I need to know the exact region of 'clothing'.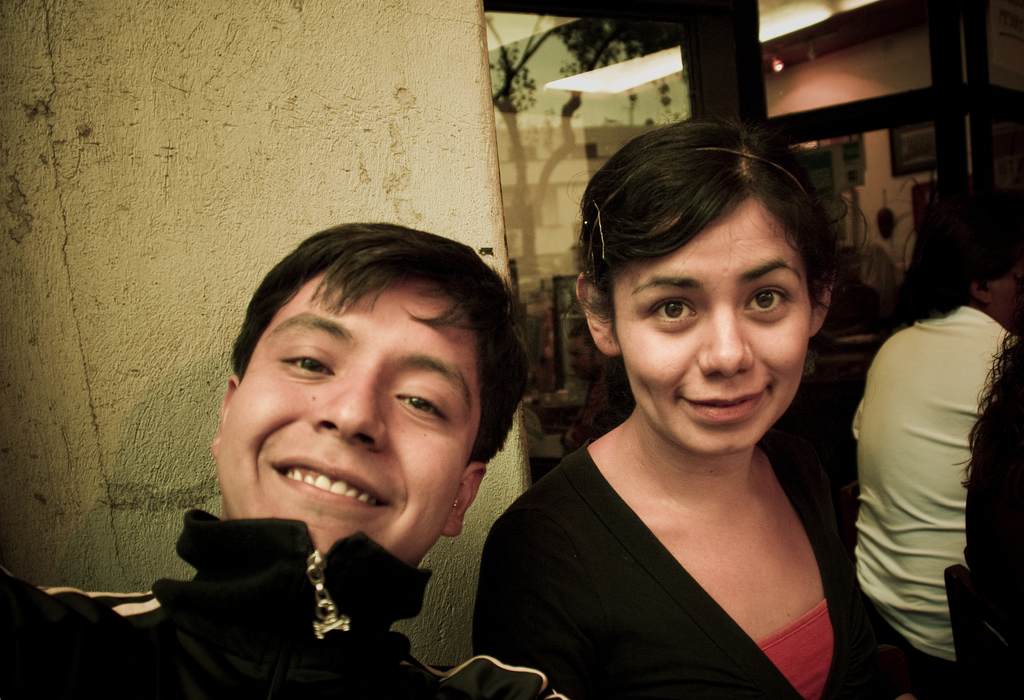
Region: crop(2, 513, 553, 699).
